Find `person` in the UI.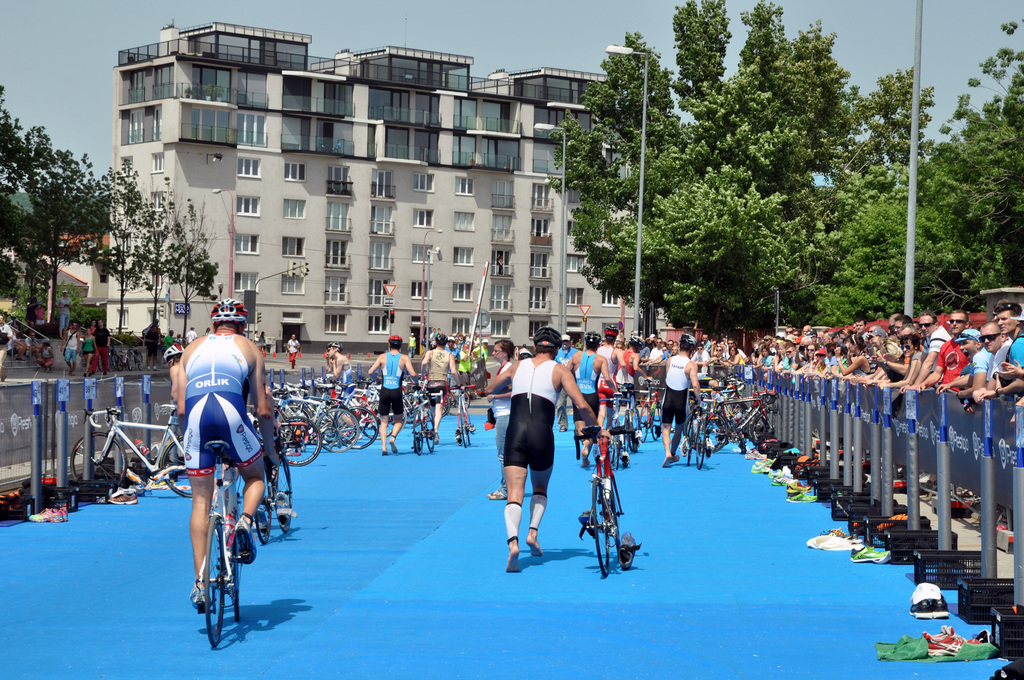
UI element at BBox(413, 328, 462, 444).
